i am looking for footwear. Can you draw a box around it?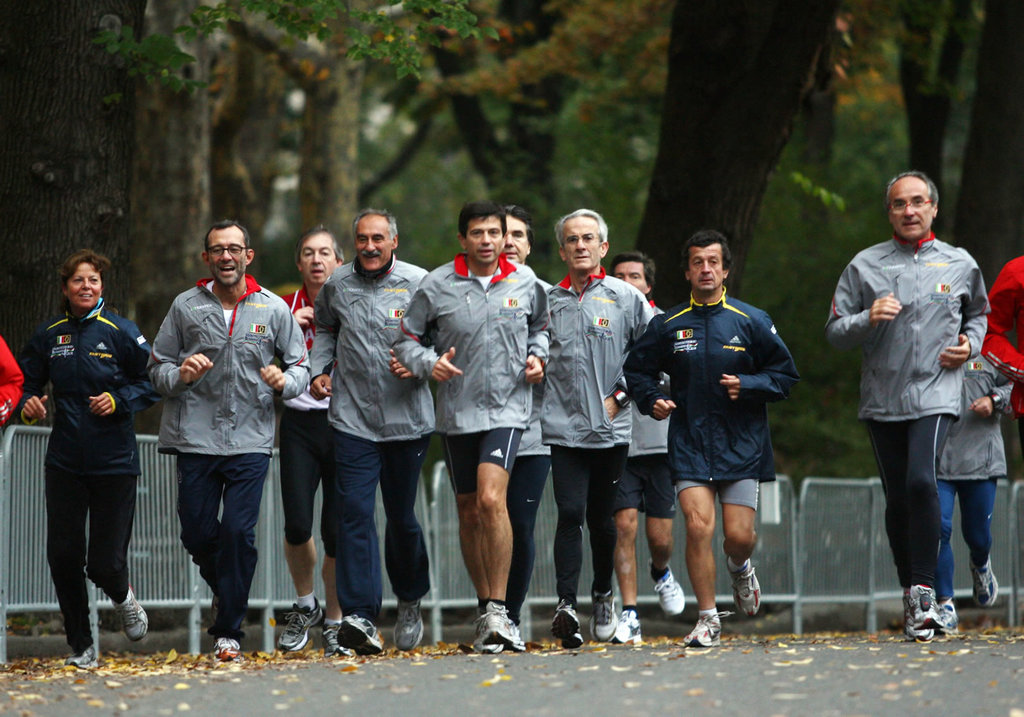
Sure, the bounding box is <box>655,564,682,616</box>.
